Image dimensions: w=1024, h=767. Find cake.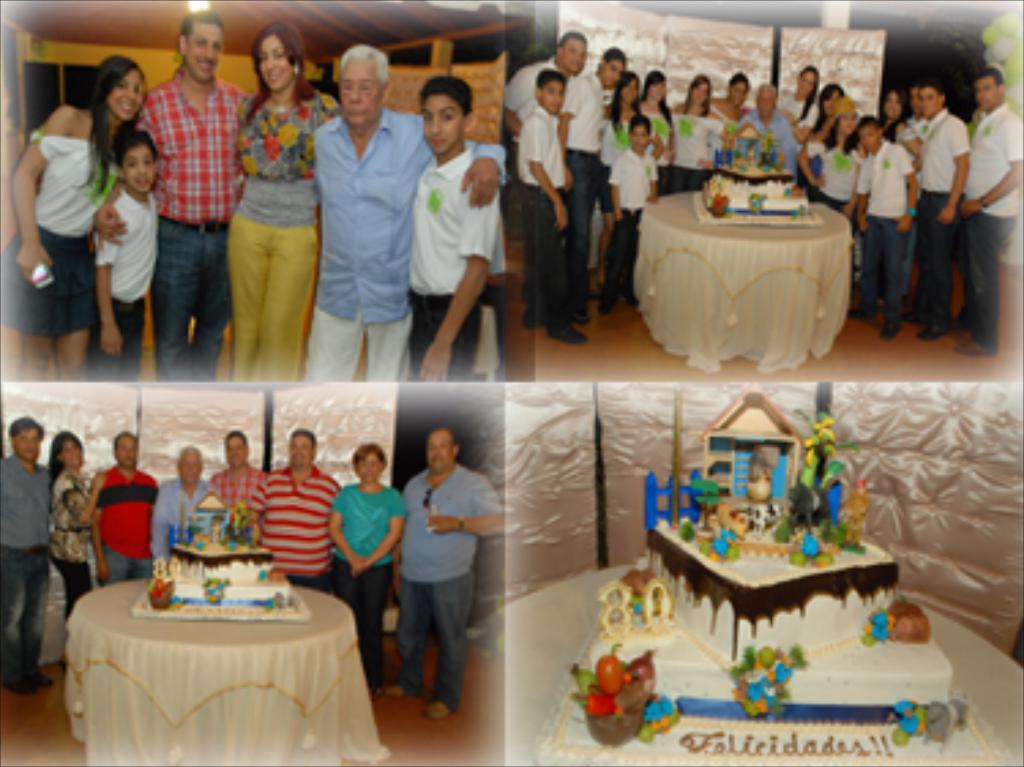
box=[571, 388, 953, 764].
